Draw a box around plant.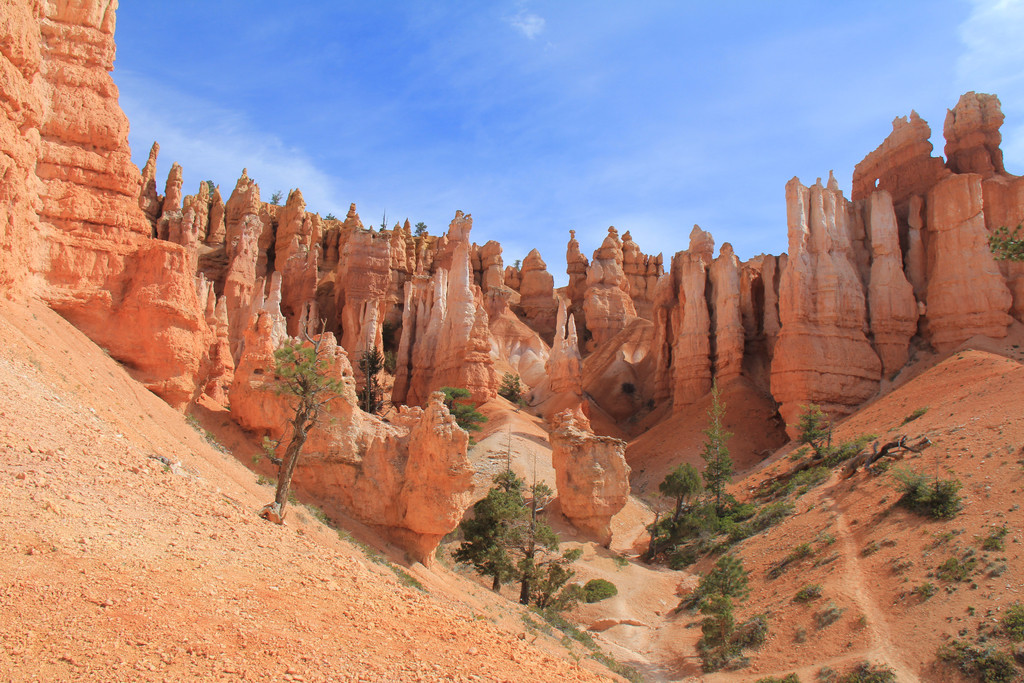
[x1=648, y1=456, x2=703, y2=529].
